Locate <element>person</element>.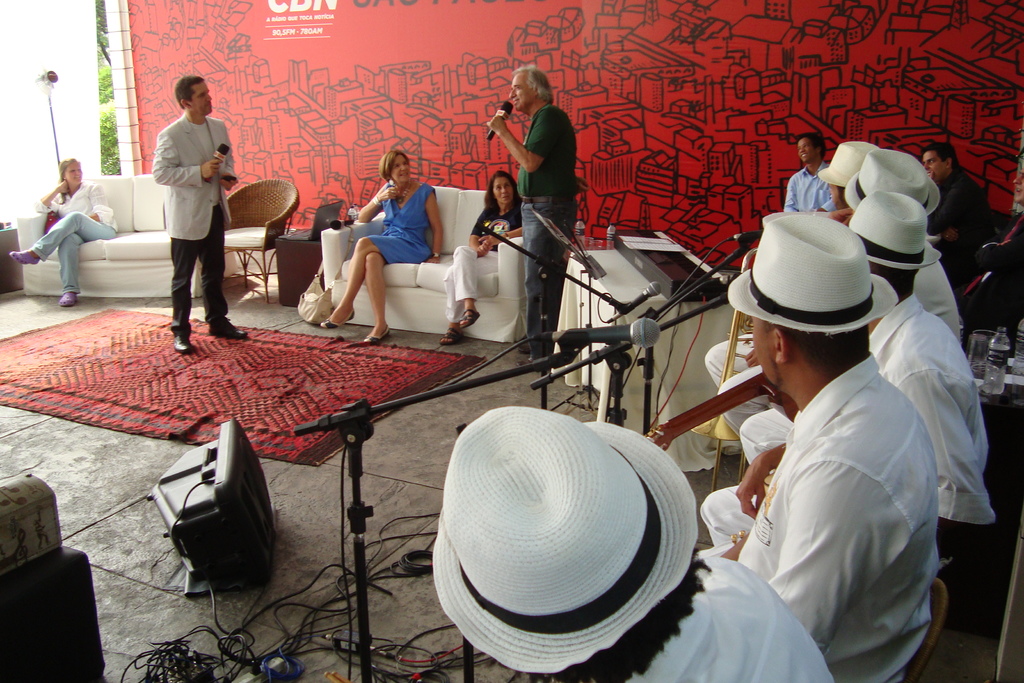
Bounding box: 4, 159, 119, 306.
